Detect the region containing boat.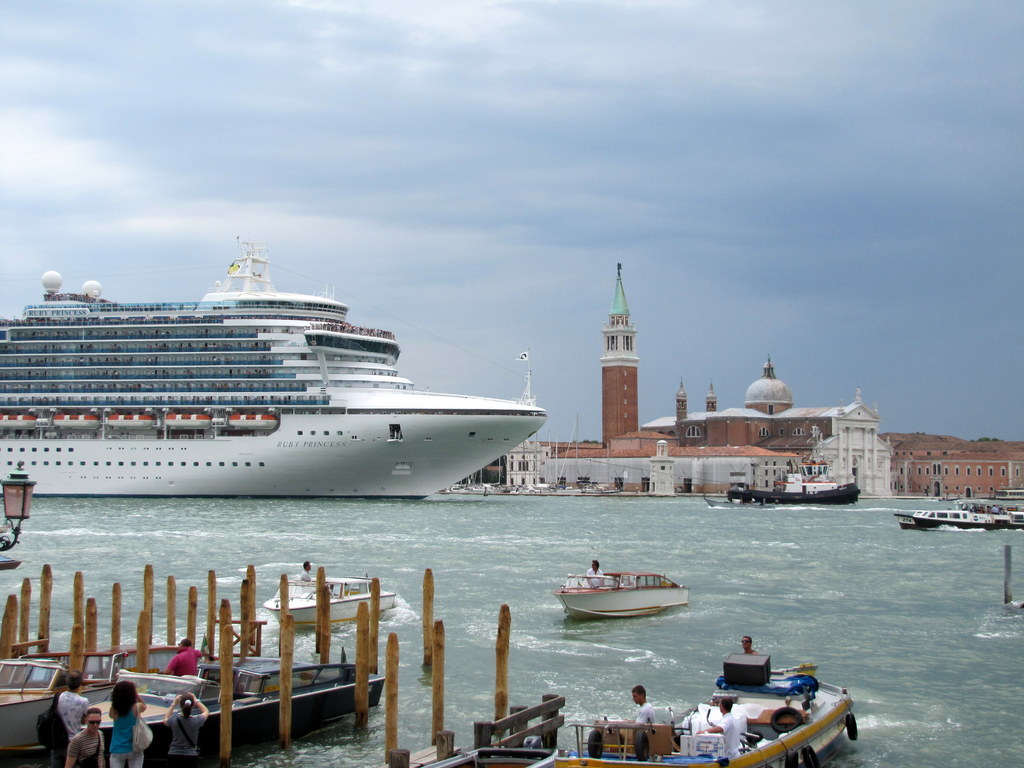
locate(0, 653, 383, 764).
